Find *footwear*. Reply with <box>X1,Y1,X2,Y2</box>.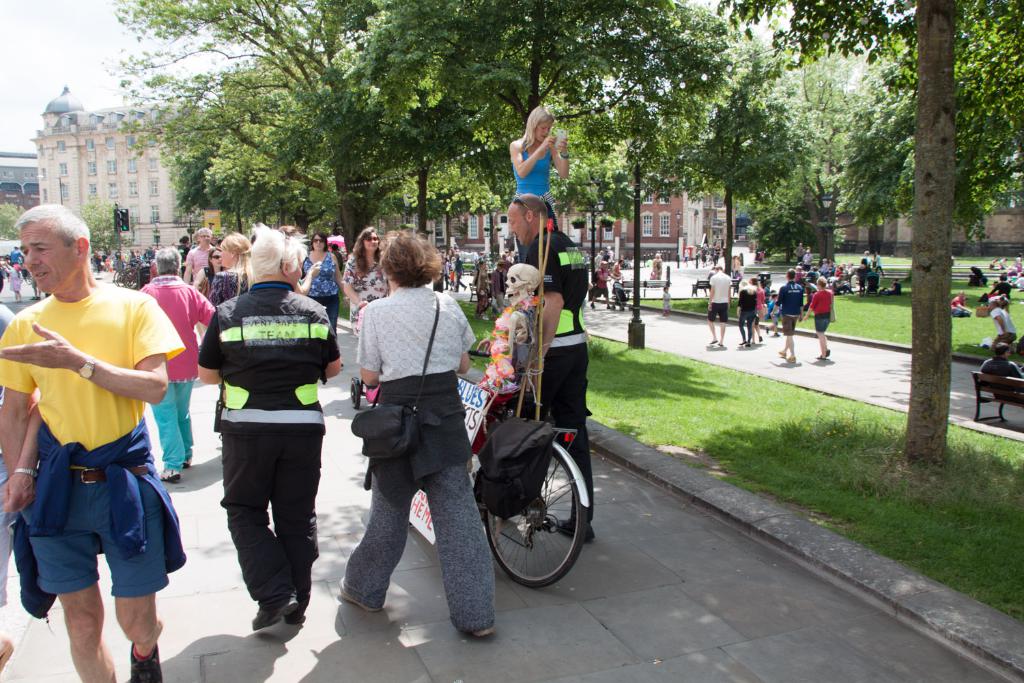
<box>756,335,763,342</box>.
